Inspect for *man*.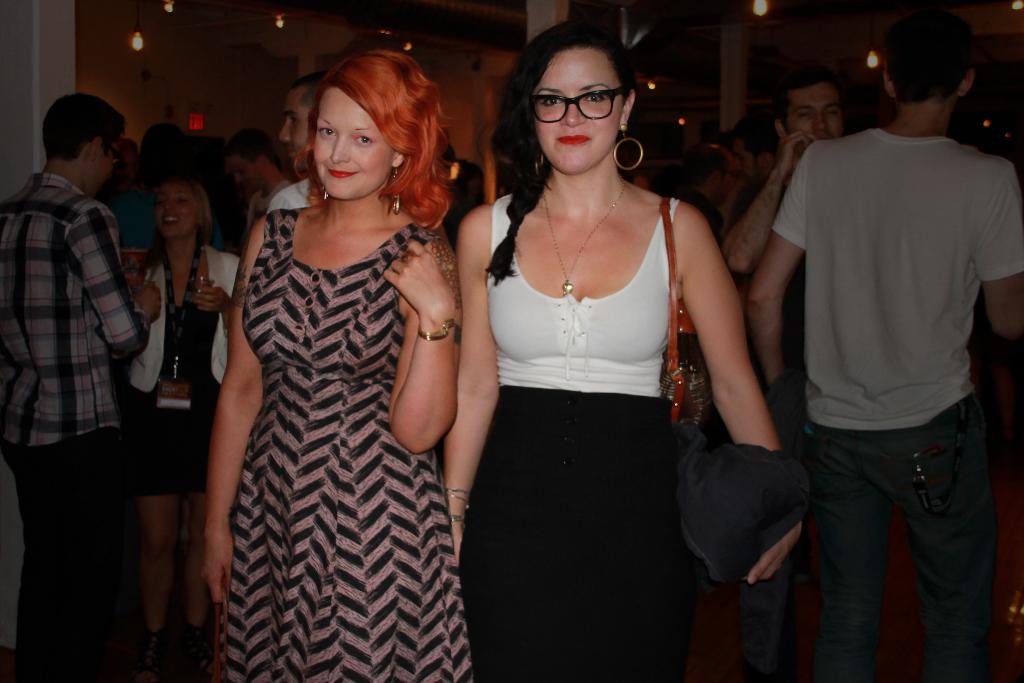
Inspection: (left=742, top=15, right=1023, bottom=682).
